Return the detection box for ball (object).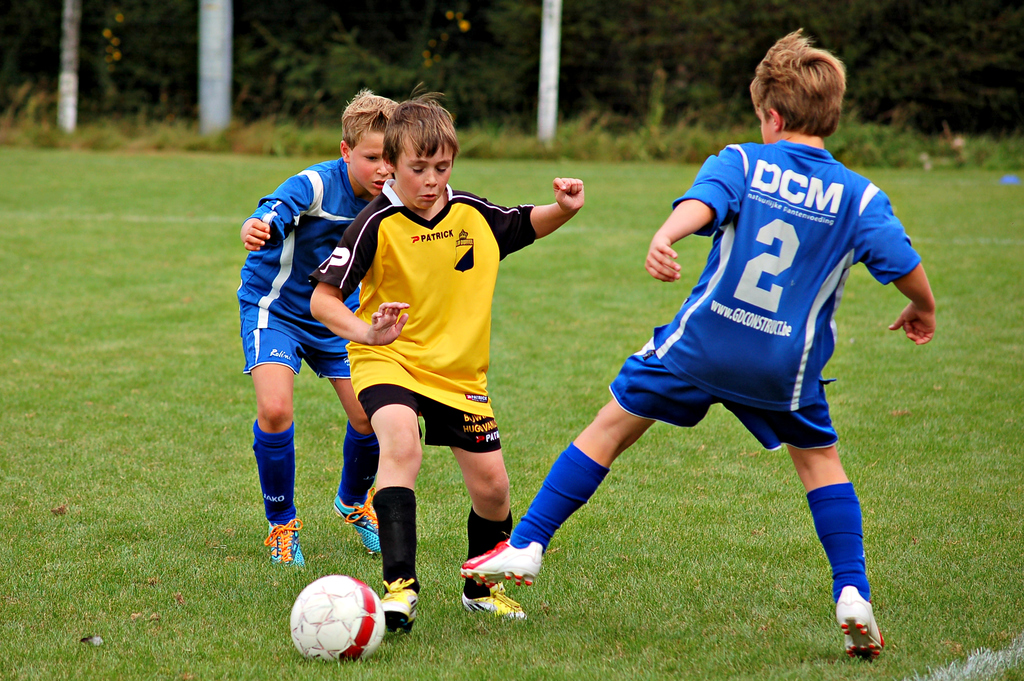
bbox(292, 574, 385, 659).
